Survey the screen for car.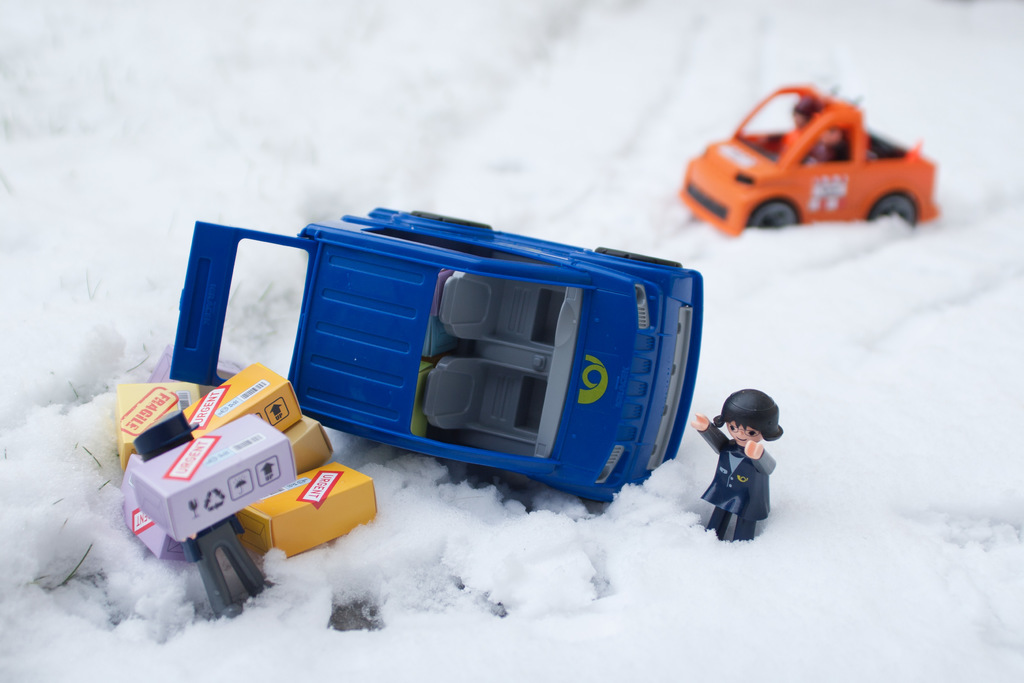
Survey found: box(673, 79, 935, 229).
